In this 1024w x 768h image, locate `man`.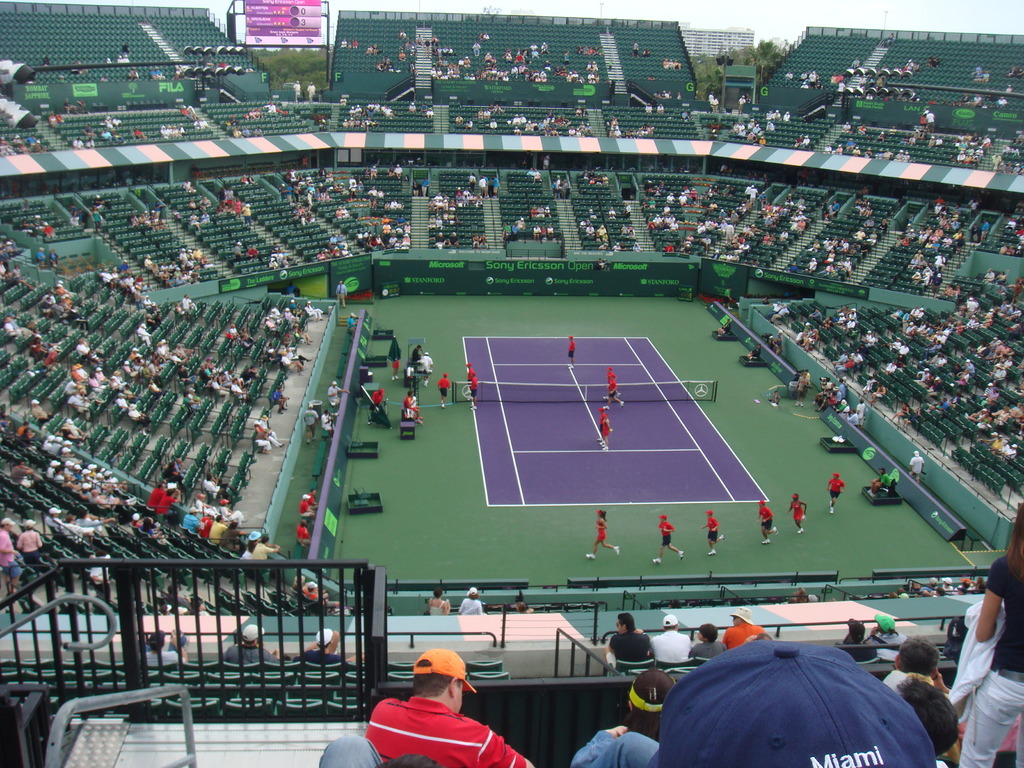
Bounding box: (x1=720, y1=604, x2=765, y2=646).
